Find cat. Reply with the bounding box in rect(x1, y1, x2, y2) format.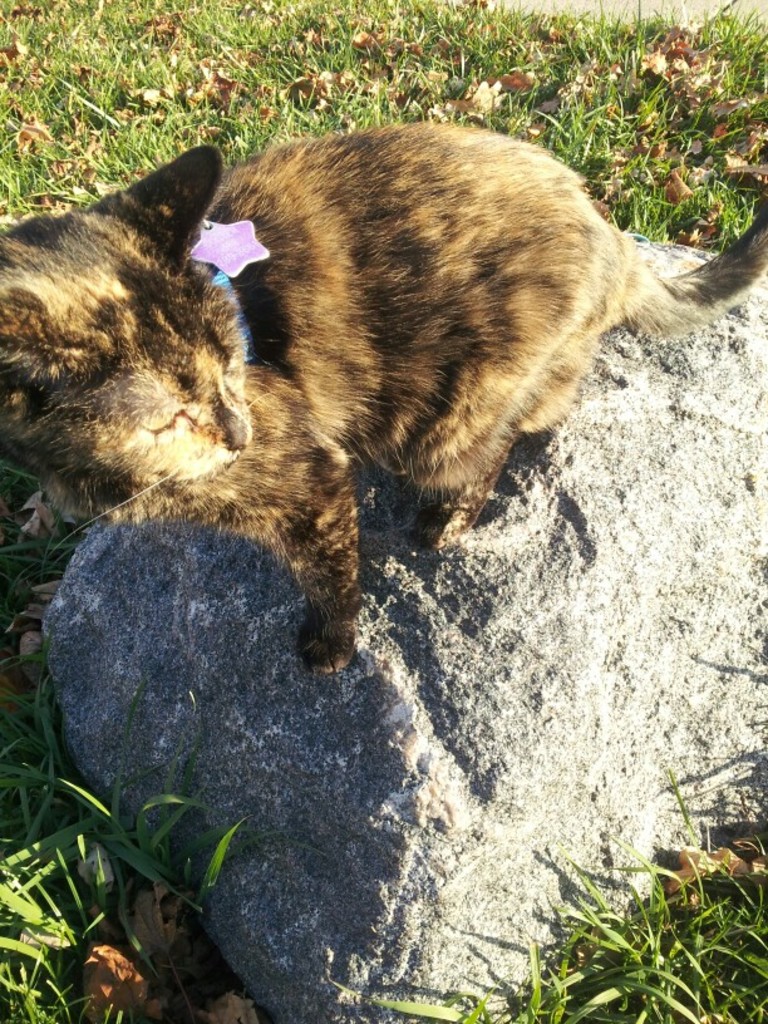
rect(8, 124, 760, 676).
